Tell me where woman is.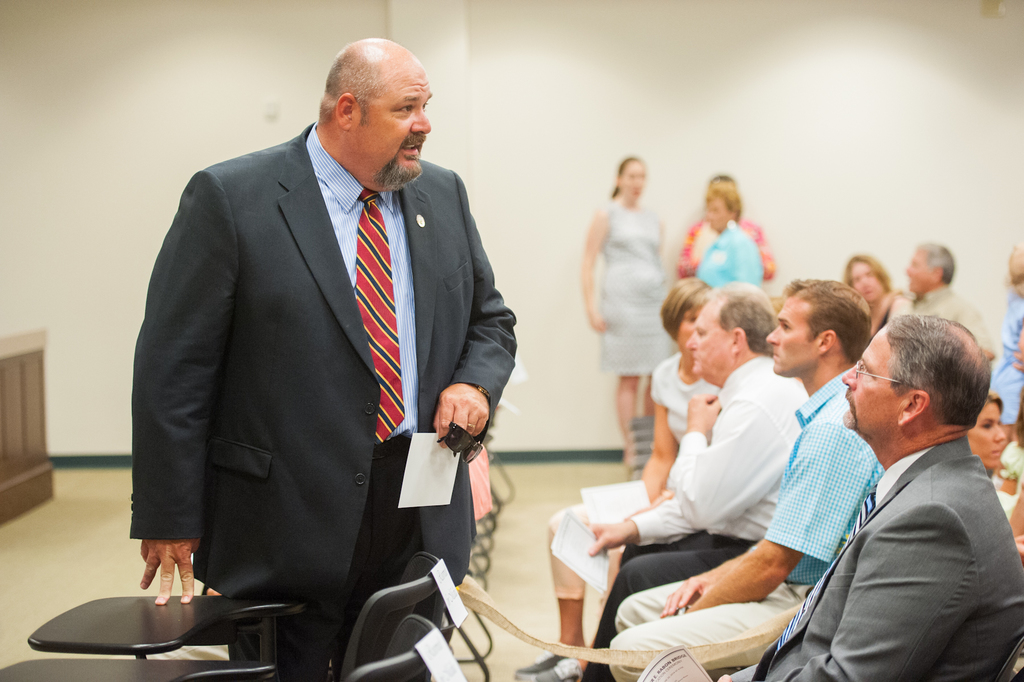
woman is at 694:185:767:290.
